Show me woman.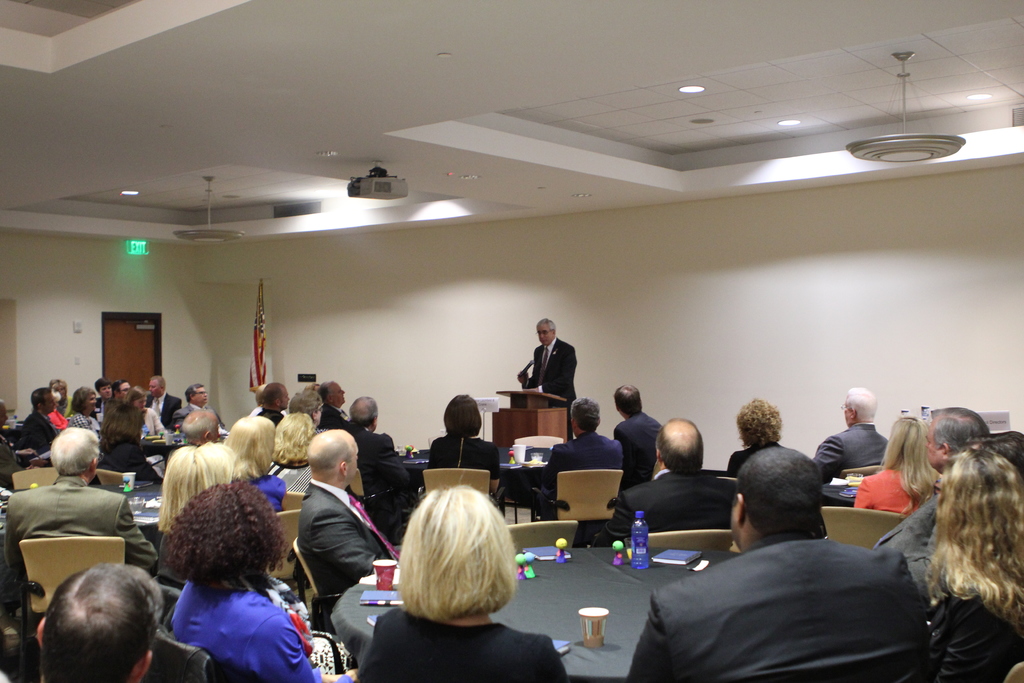
woman is here: 364/483/570/682.
